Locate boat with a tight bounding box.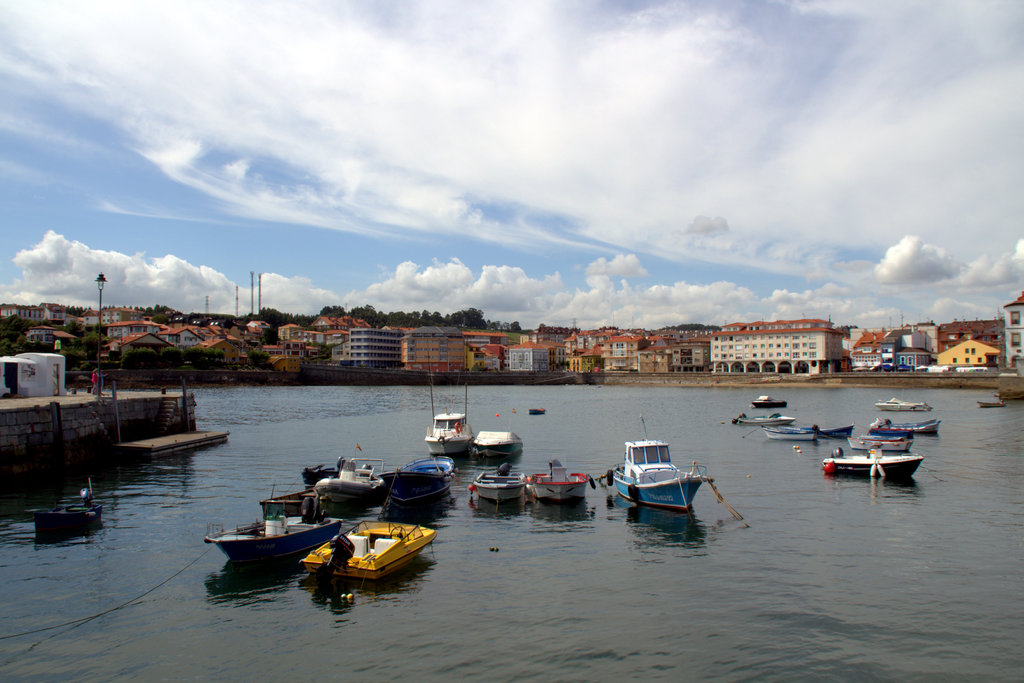
crop(804, 424, 854, 440).
